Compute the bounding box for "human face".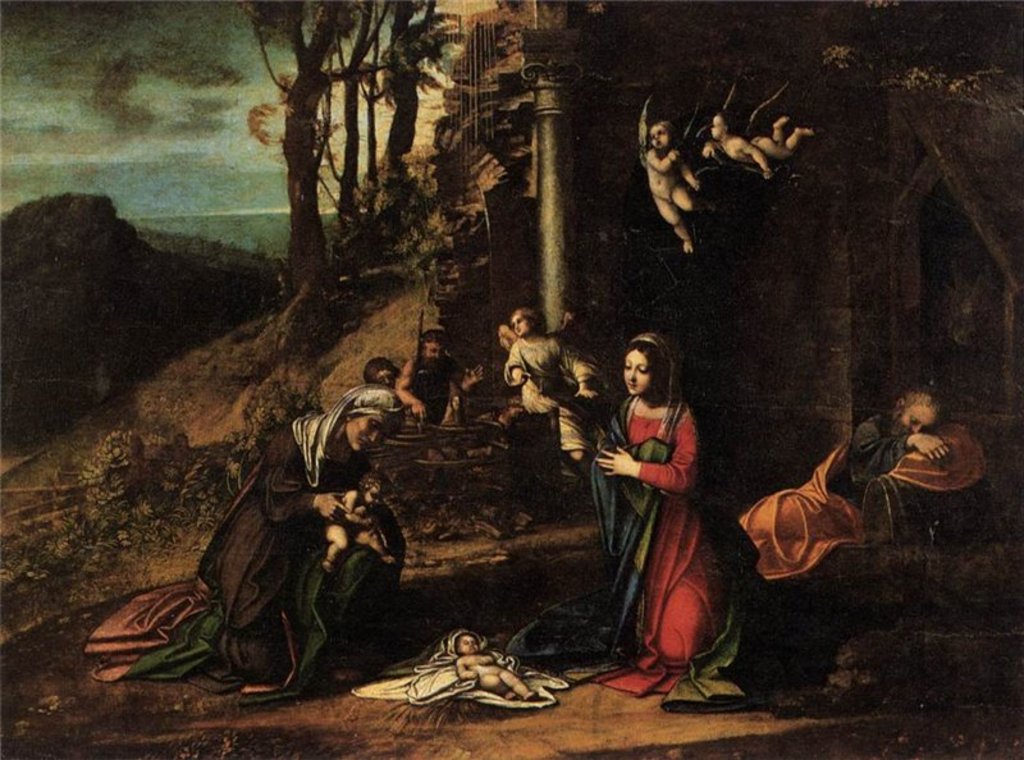
x1=709 y1=114 x2=727 y2=139.
